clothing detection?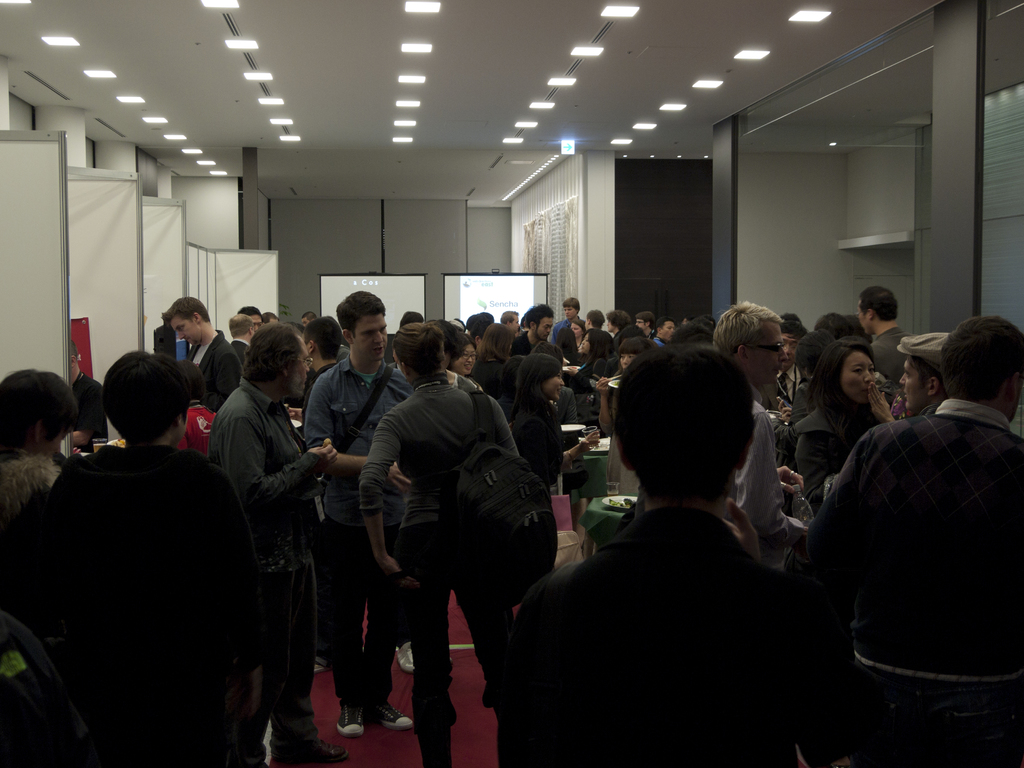
select_region(212, 374, 334, 746)
